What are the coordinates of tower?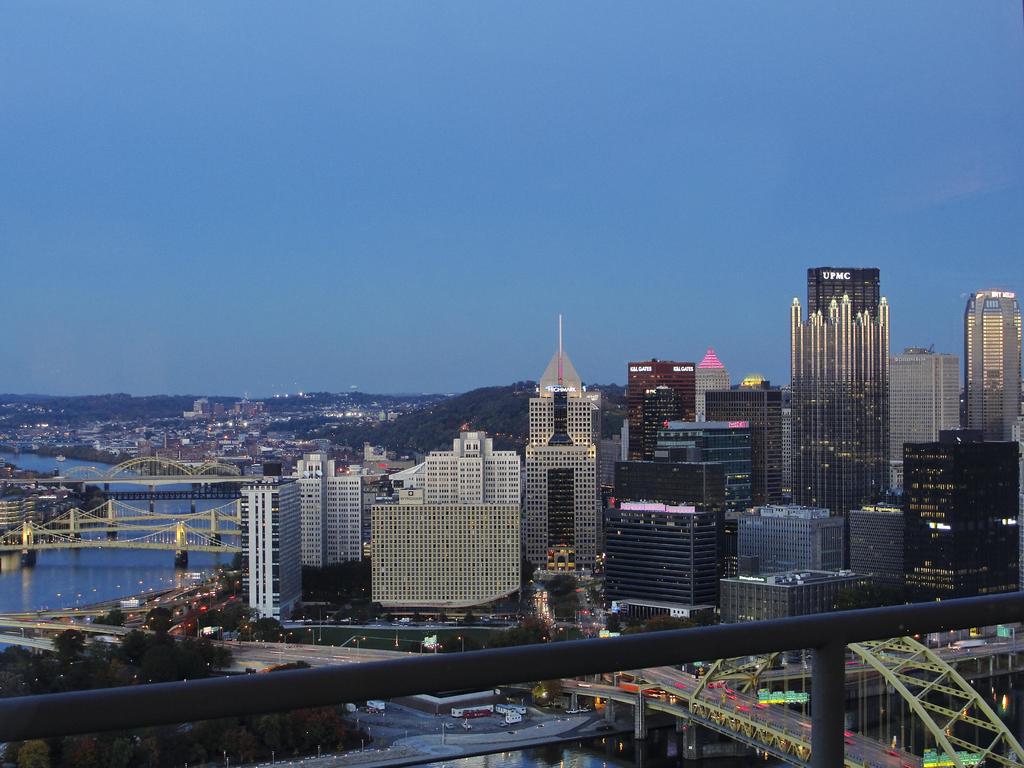
{"left": 643, "top": 415, "right": 753, "bottom": 513}.
